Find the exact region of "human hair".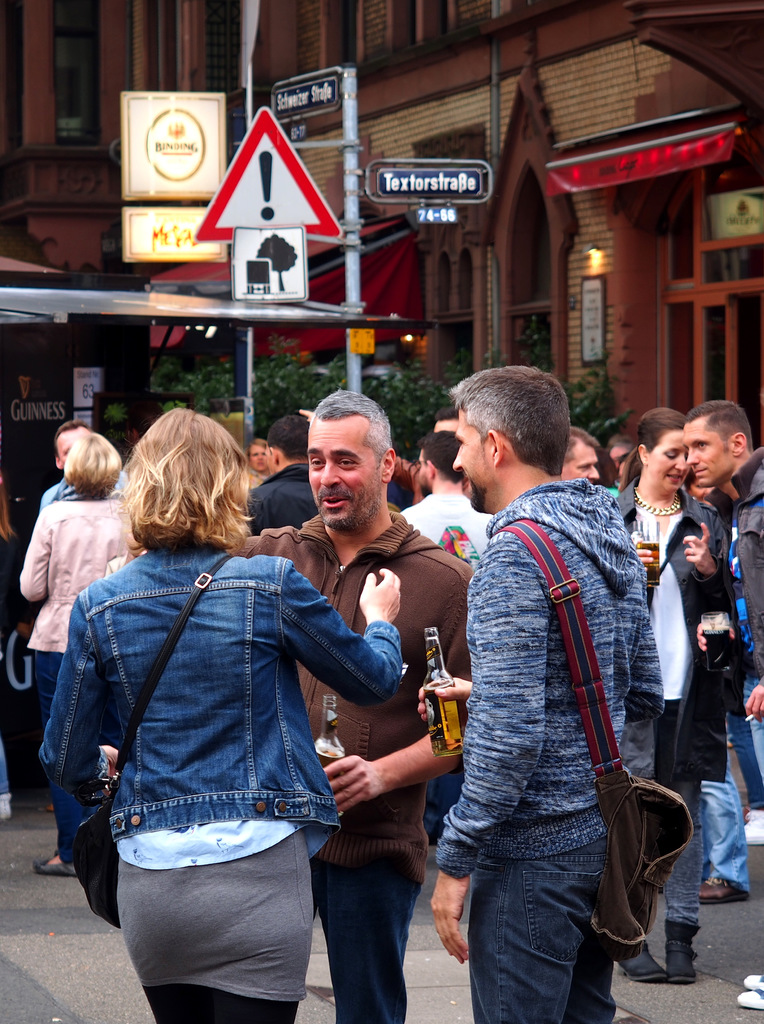
Exact region: <region>420, 433, 473, 477</region>.
